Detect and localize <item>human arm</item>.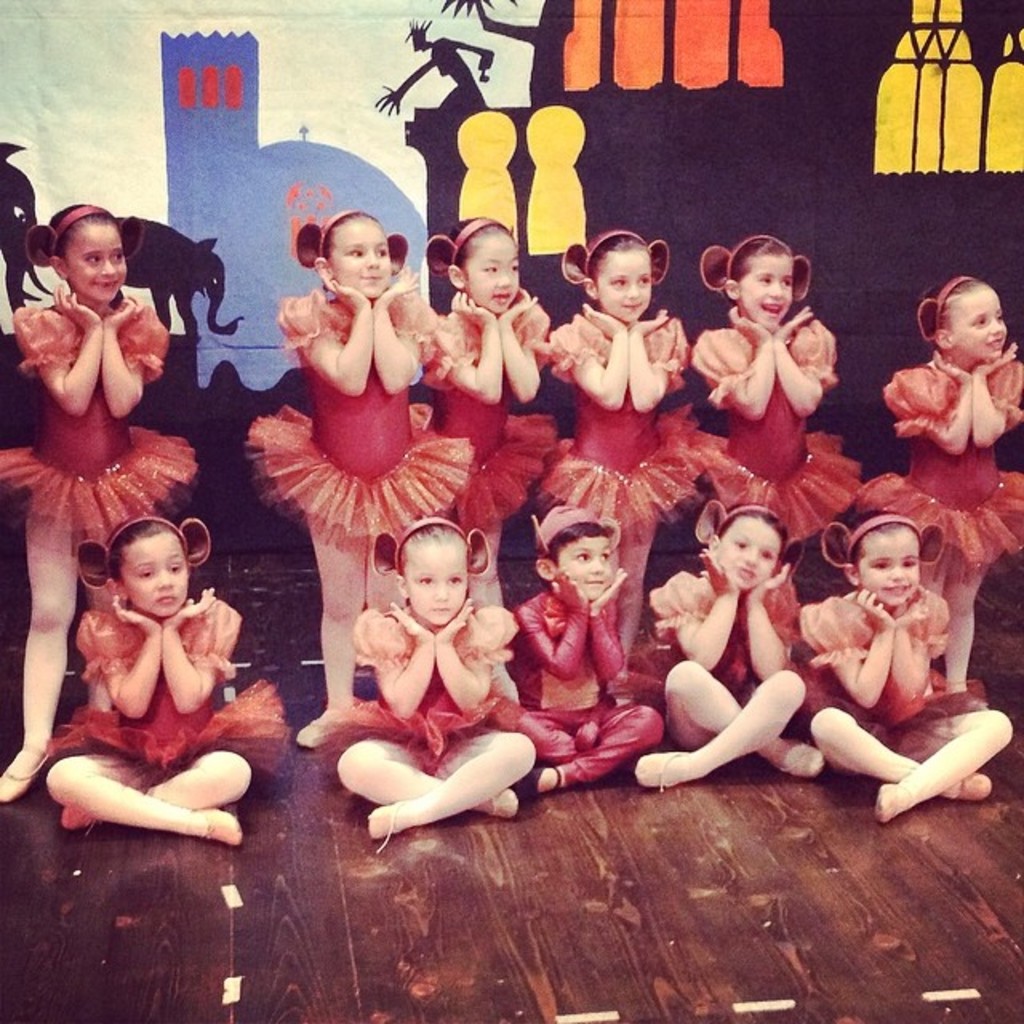
Localized at box=[94, 290, 176, 414].
